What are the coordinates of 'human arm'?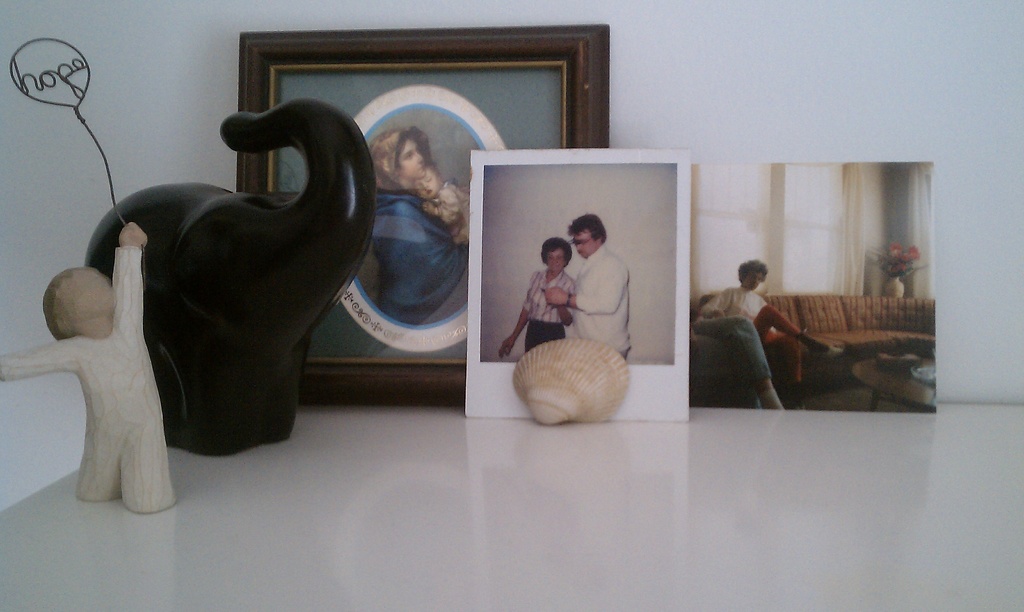
0,337,84,382.
